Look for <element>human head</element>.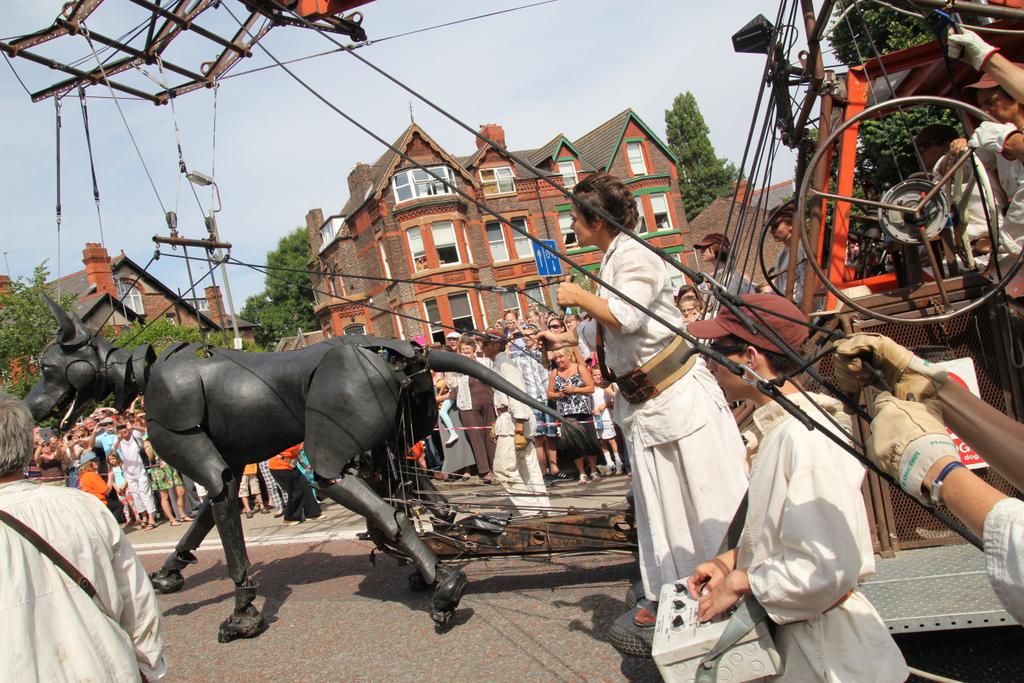
Found: [518, 324, 545, 349].
